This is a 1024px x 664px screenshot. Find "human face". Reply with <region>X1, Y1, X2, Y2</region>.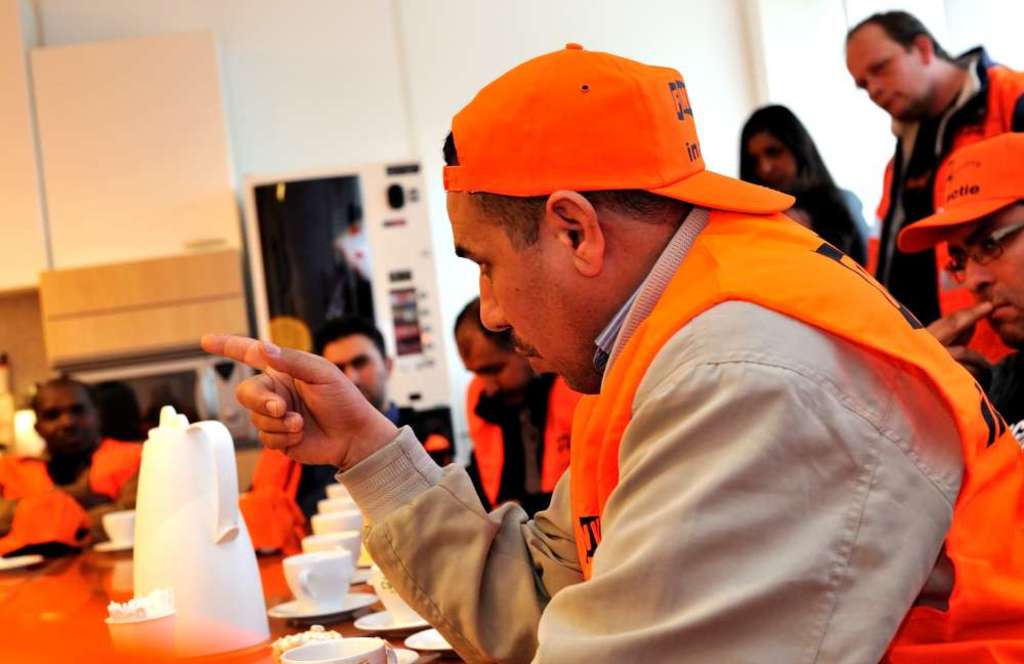
<region>947, 205, 1023, 344</region>.
